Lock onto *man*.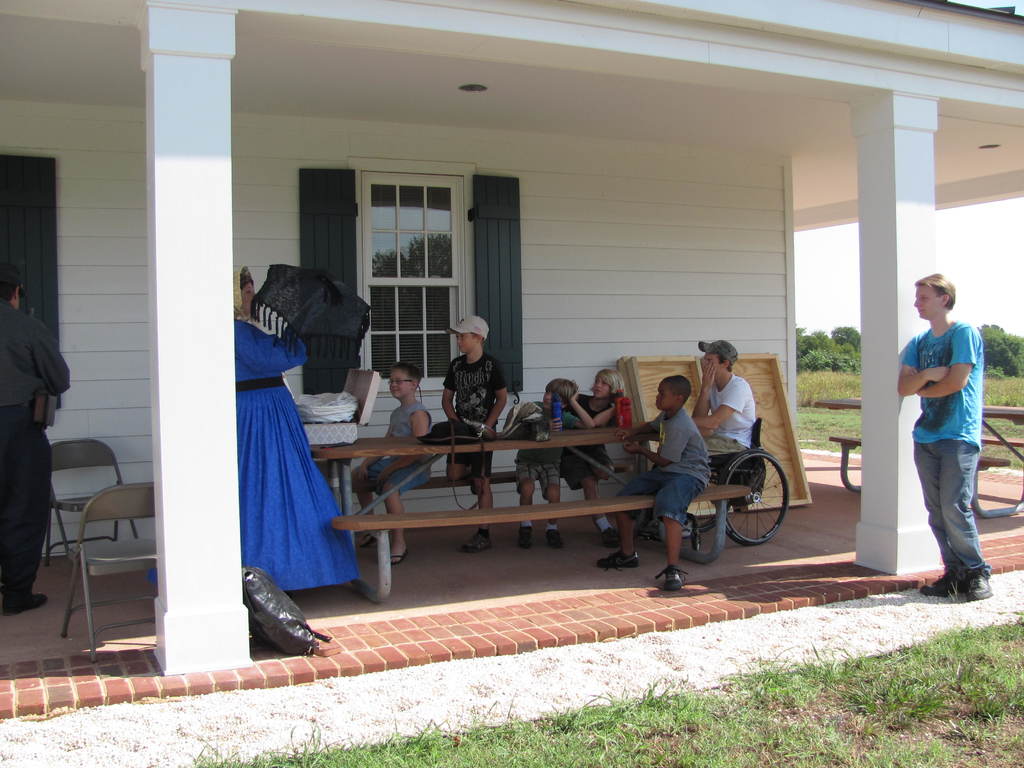
Locked: [x1=898, y1=294, x2=1002, y2=602].
